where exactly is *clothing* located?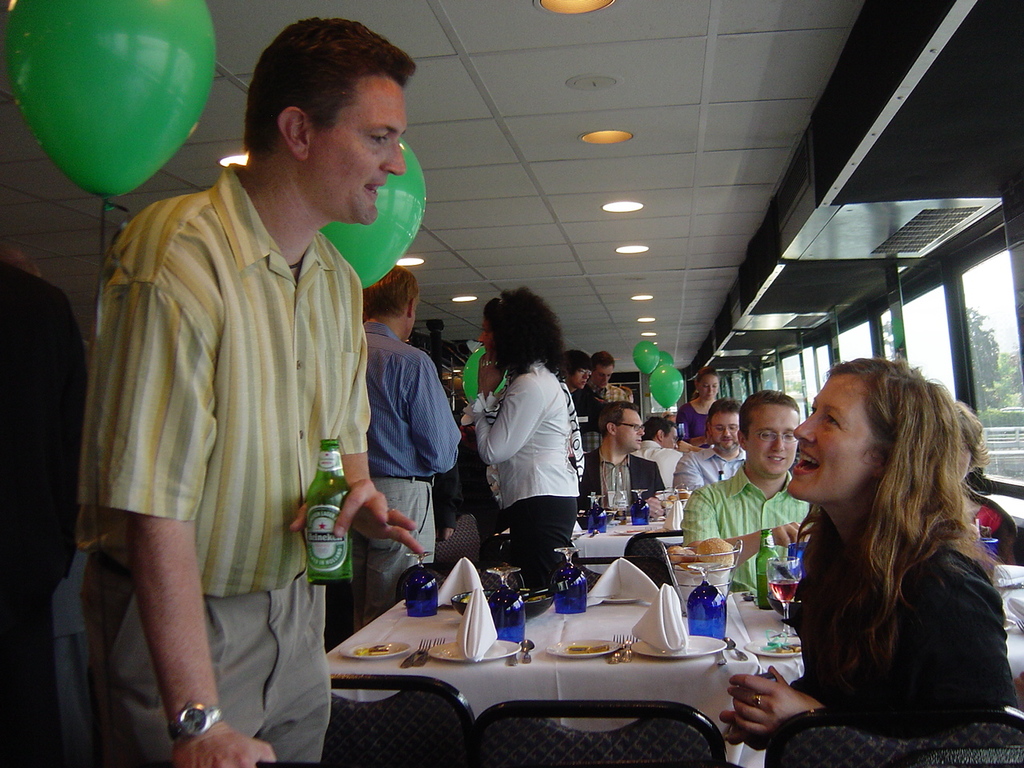
Its bounding box is <box>663,442,755,498</box>.
